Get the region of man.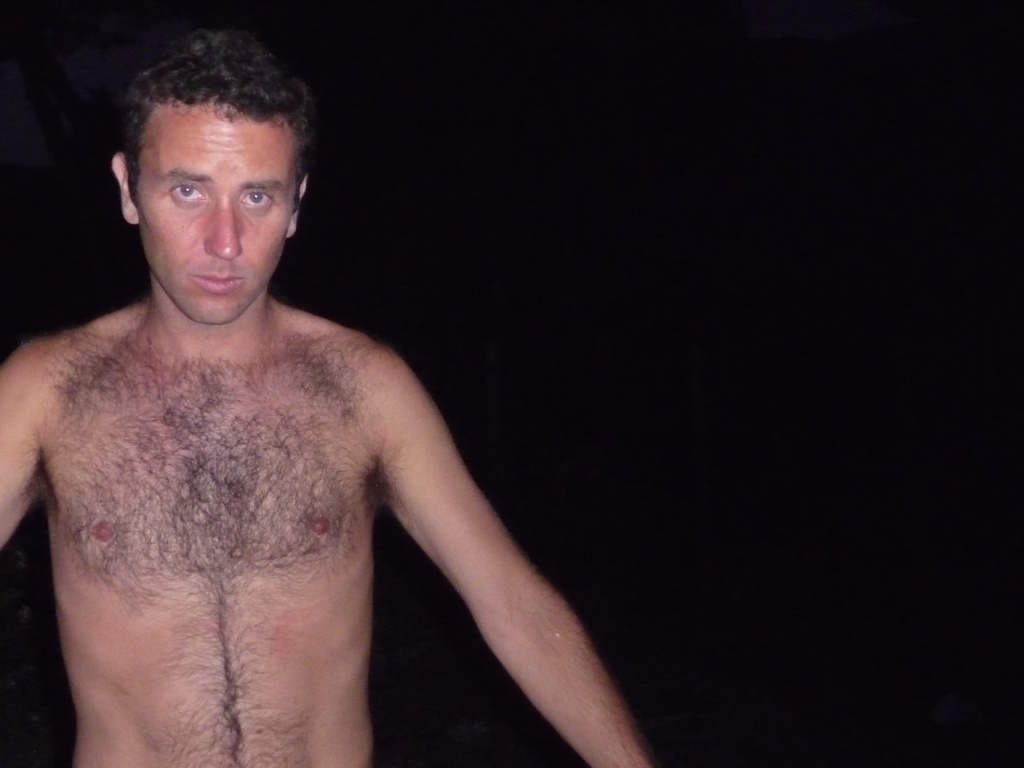
[10,26,609,764].
